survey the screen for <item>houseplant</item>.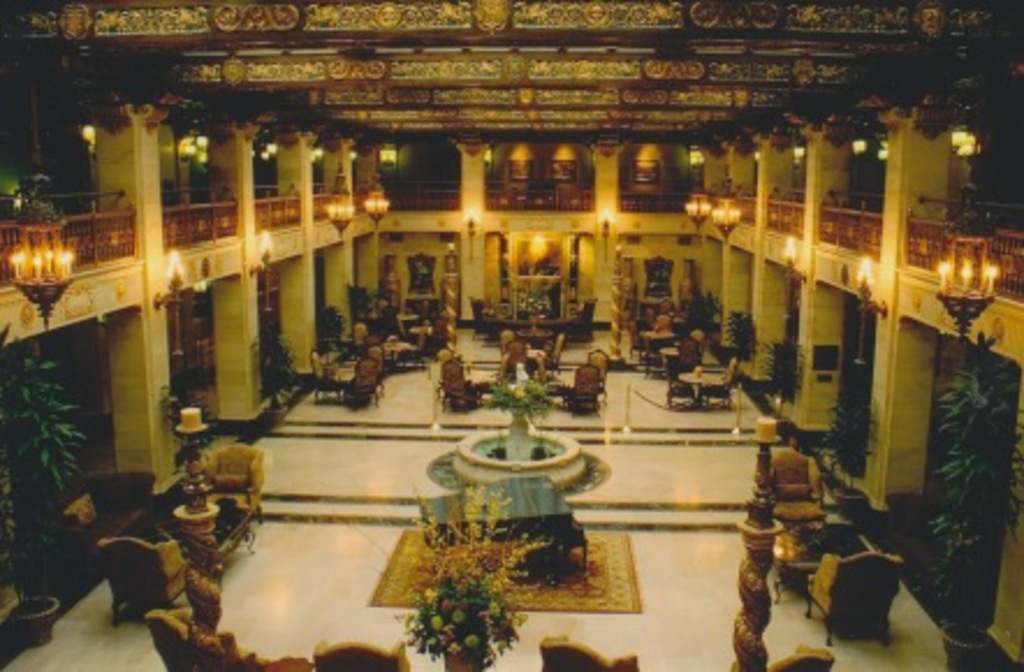
Survey found: Rect(403, 477, 549, 670).
